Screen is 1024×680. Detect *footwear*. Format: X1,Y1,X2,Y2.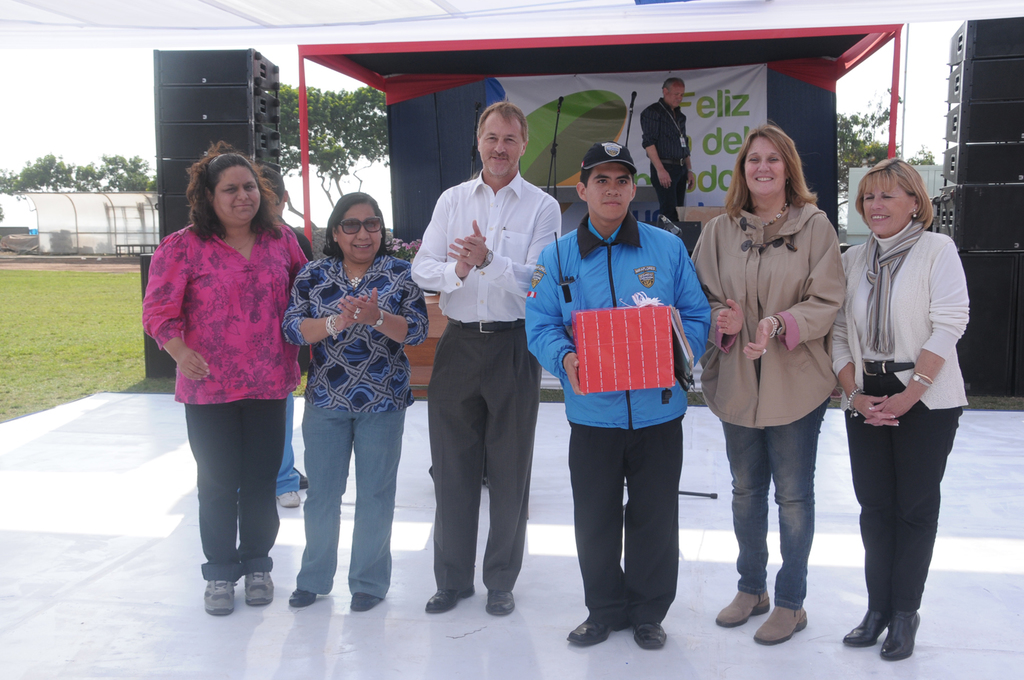
203,578,238,617.
